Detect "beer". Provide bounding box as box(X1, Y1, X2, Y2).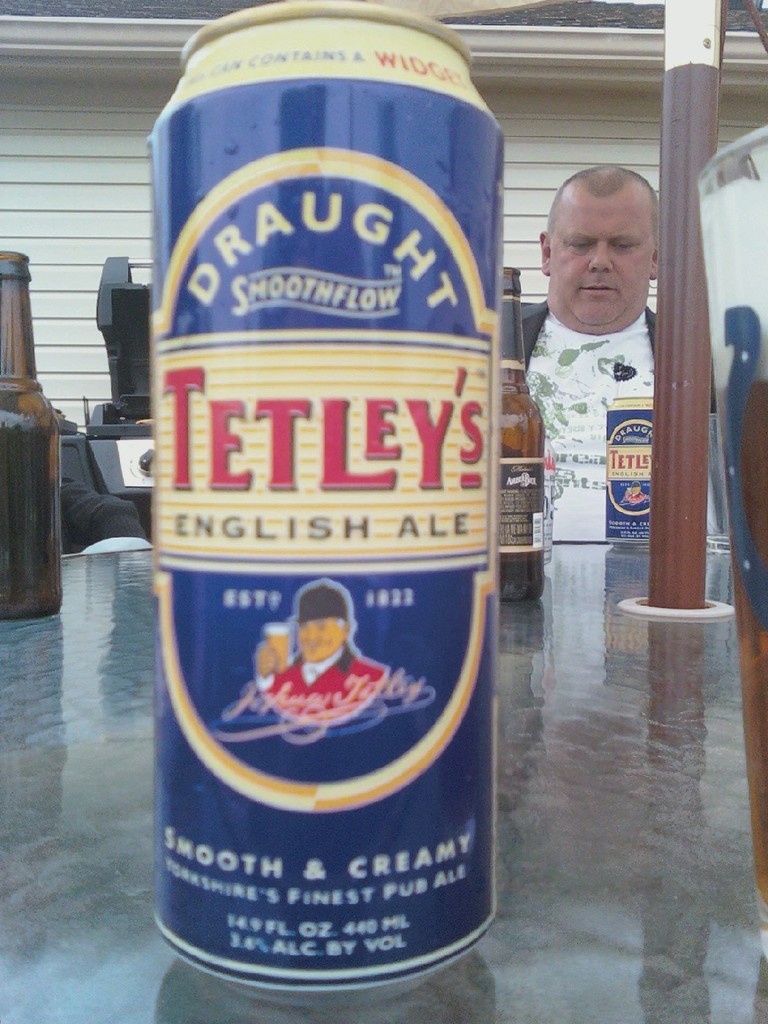
box(0, 248, 58, 635).
